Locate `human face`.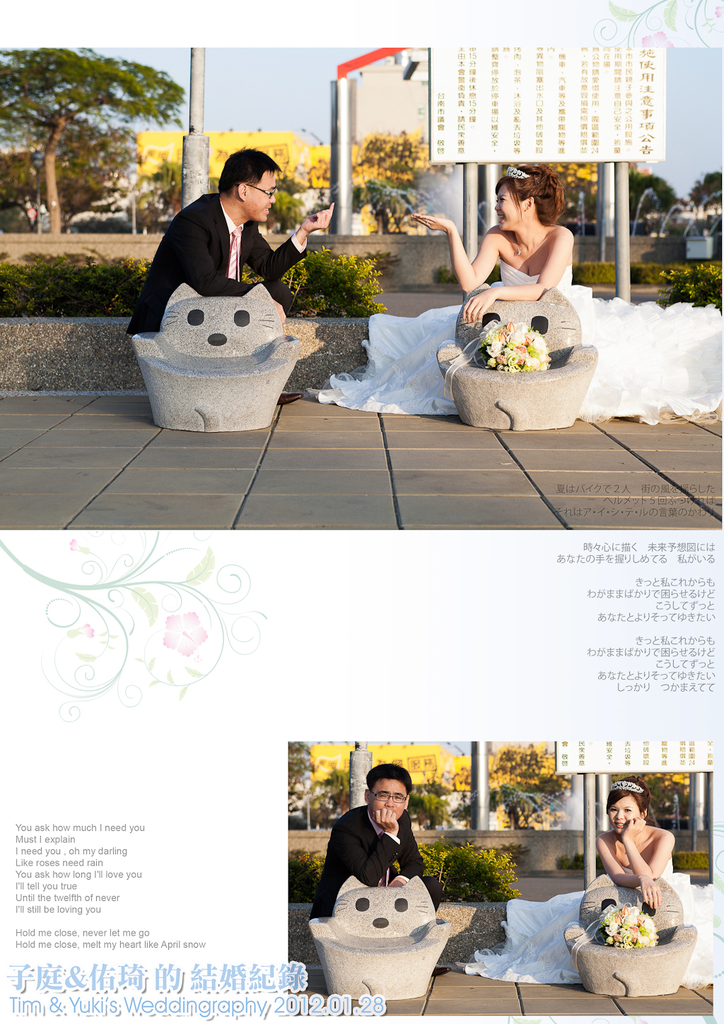
Bounding box: x1=238 y1=164 x2=279 y2=223.
